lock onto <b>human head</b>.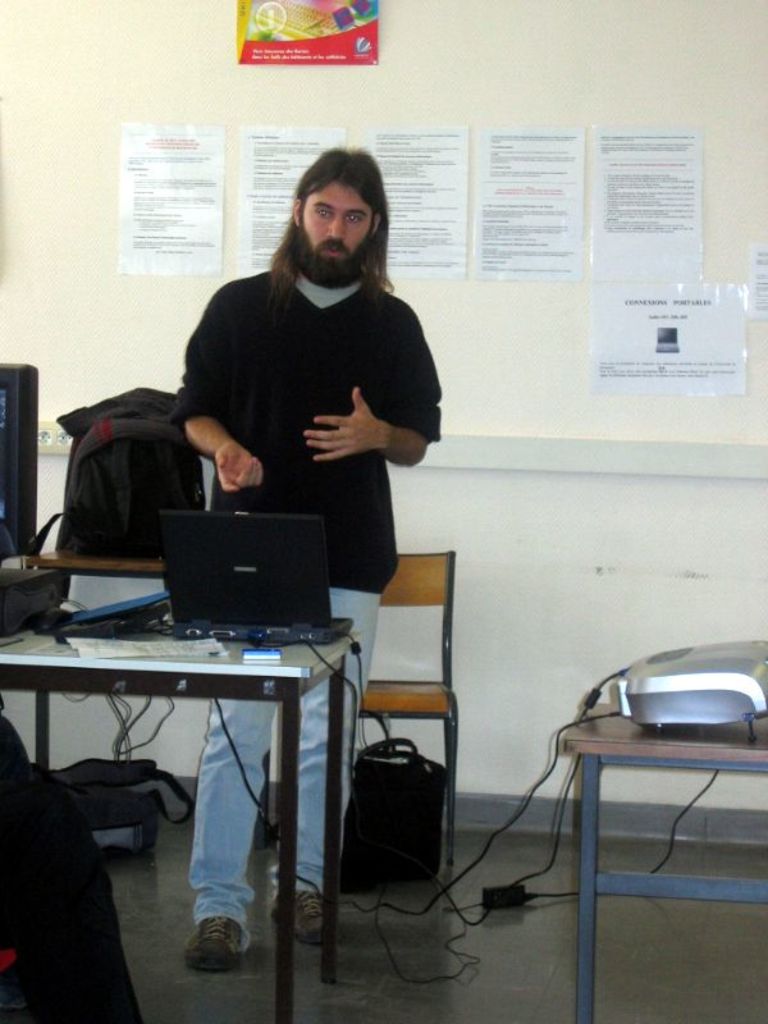
Locked: [x1=289, y1=146, x2=390, y2=251].
